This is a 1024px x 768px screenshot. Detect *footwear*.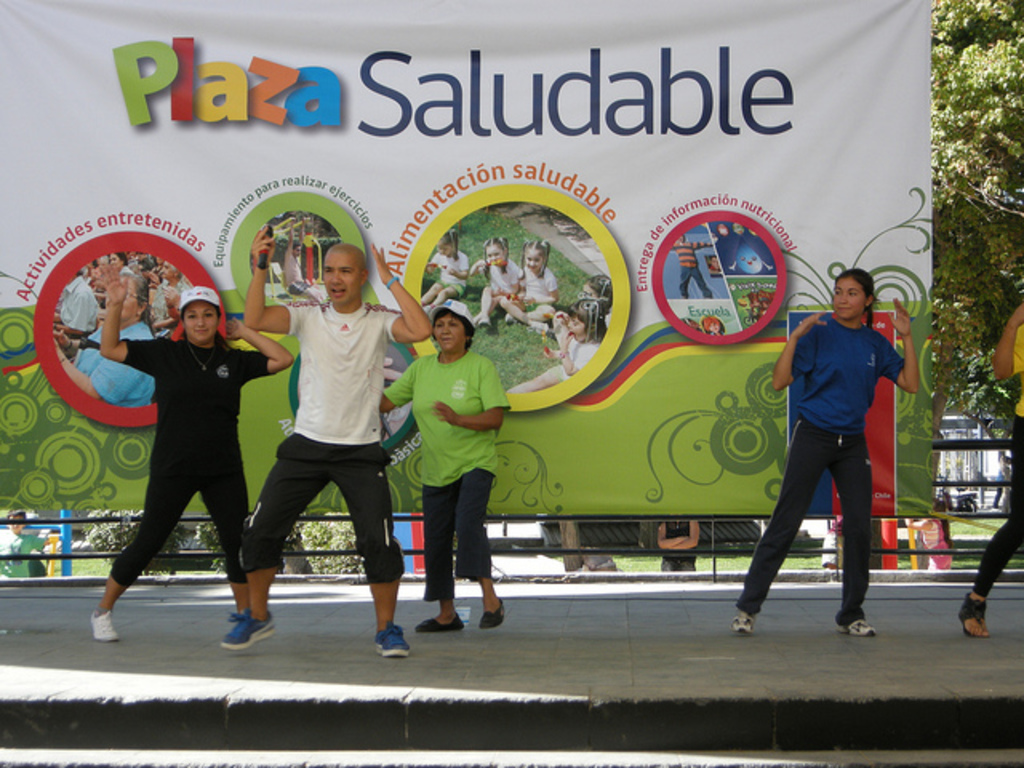
region(90, 610, 120, 646).
